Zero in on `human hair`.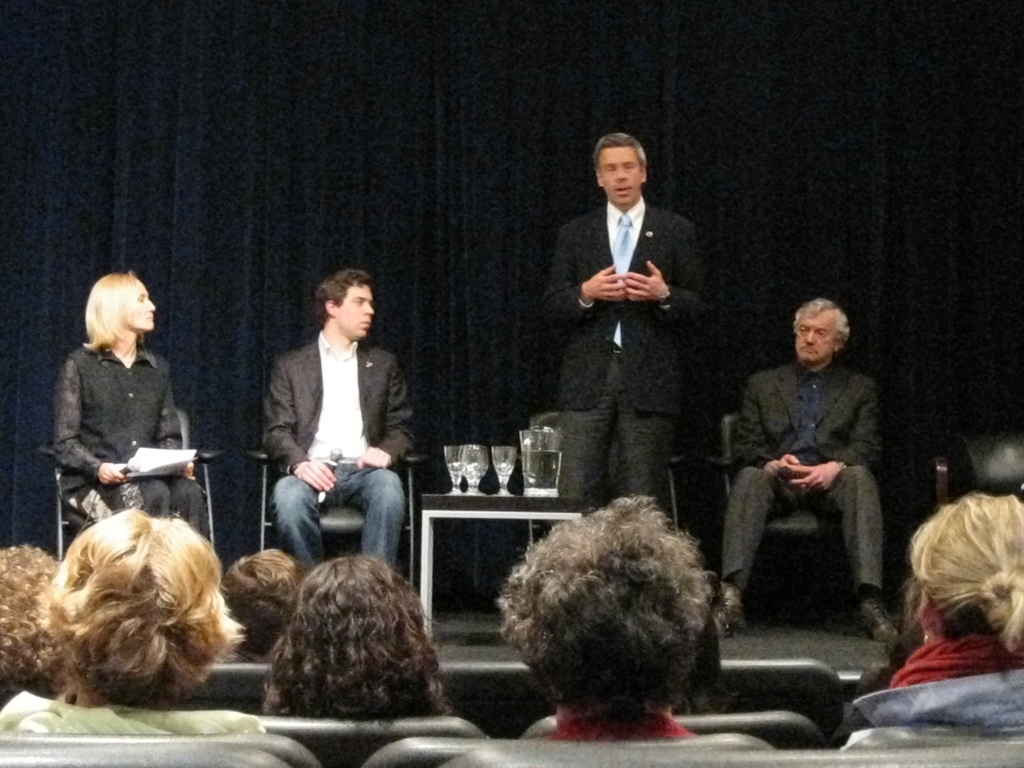
Zeroed in: region(24, 510, 236, 730).
